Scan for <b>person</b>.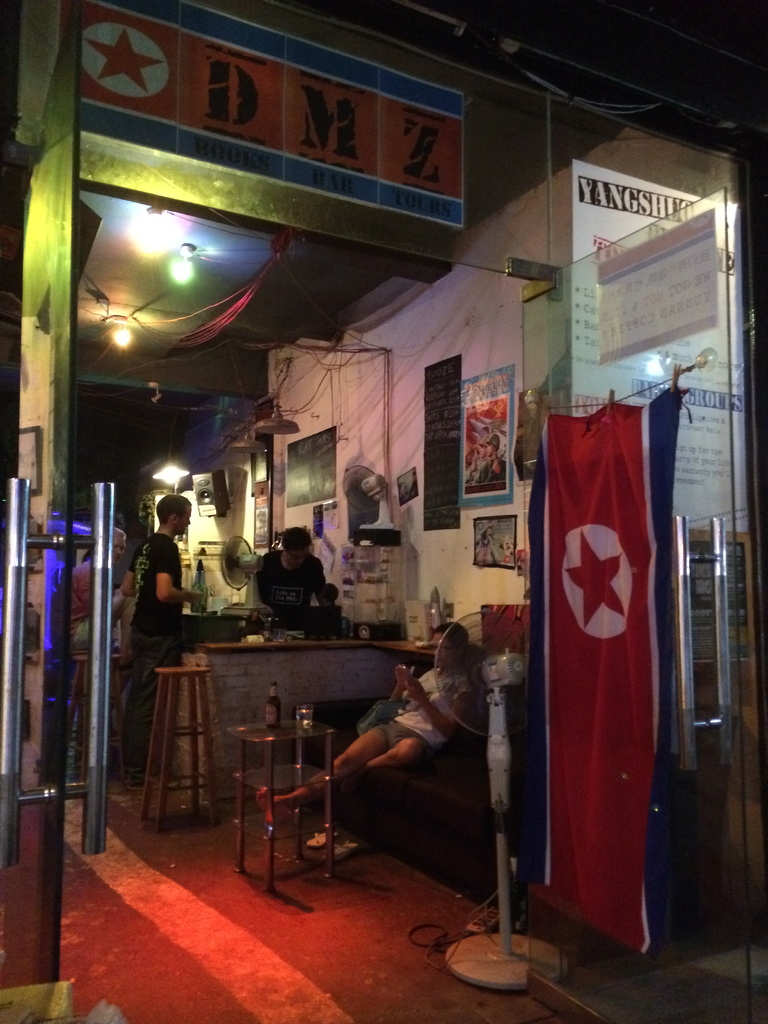
Scan result: (129,488,217,741).
